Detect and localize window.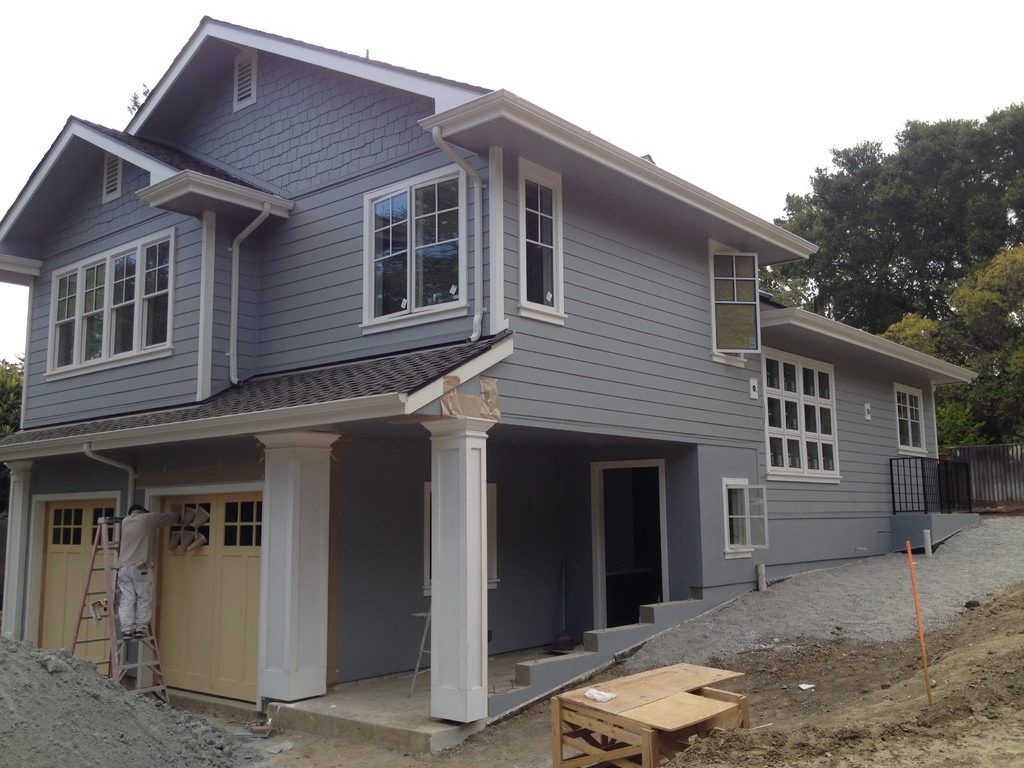
Localized at crop(710, 235, 761, 367).
